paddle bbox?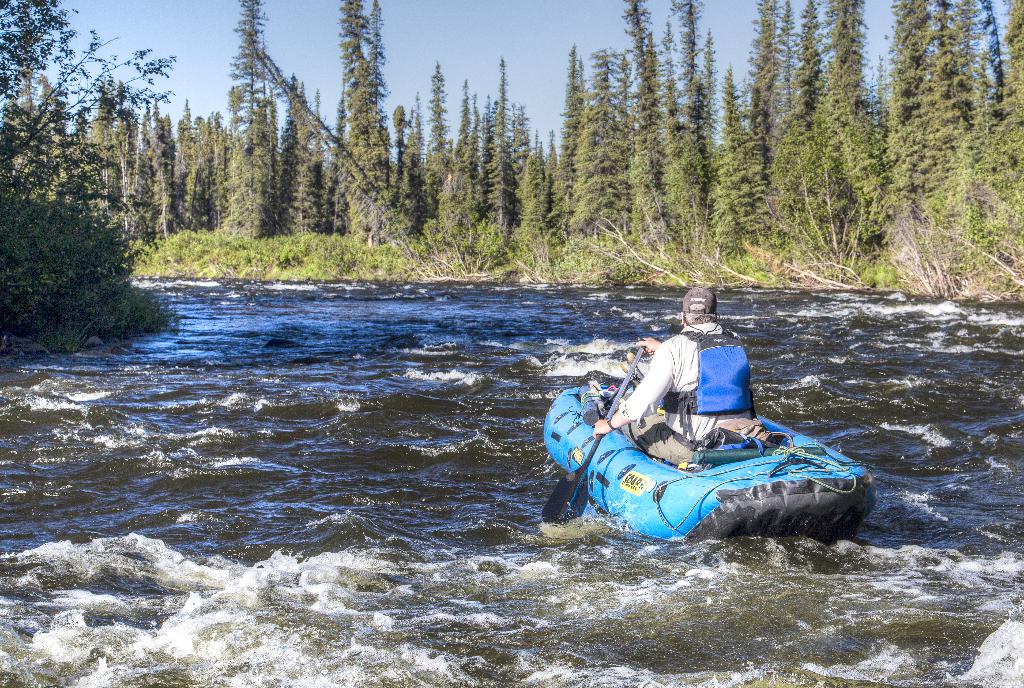
x1=538 y1=347 x2=648 y2=532
